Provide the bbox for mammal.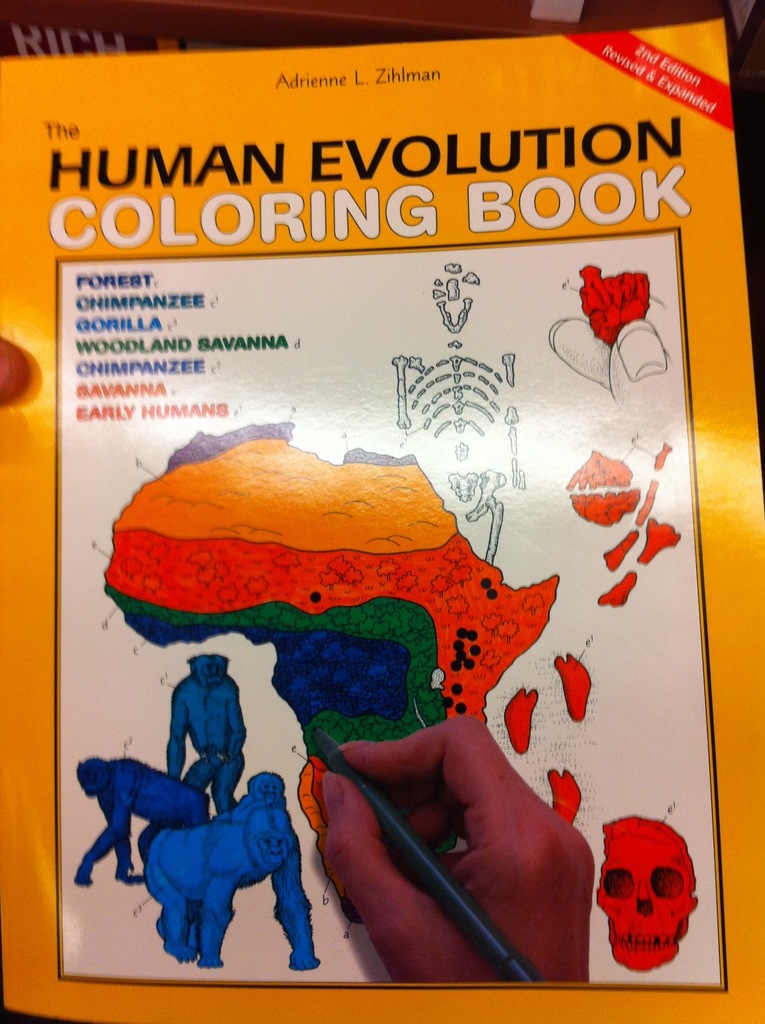
crop(74, 751, 215, 883).
